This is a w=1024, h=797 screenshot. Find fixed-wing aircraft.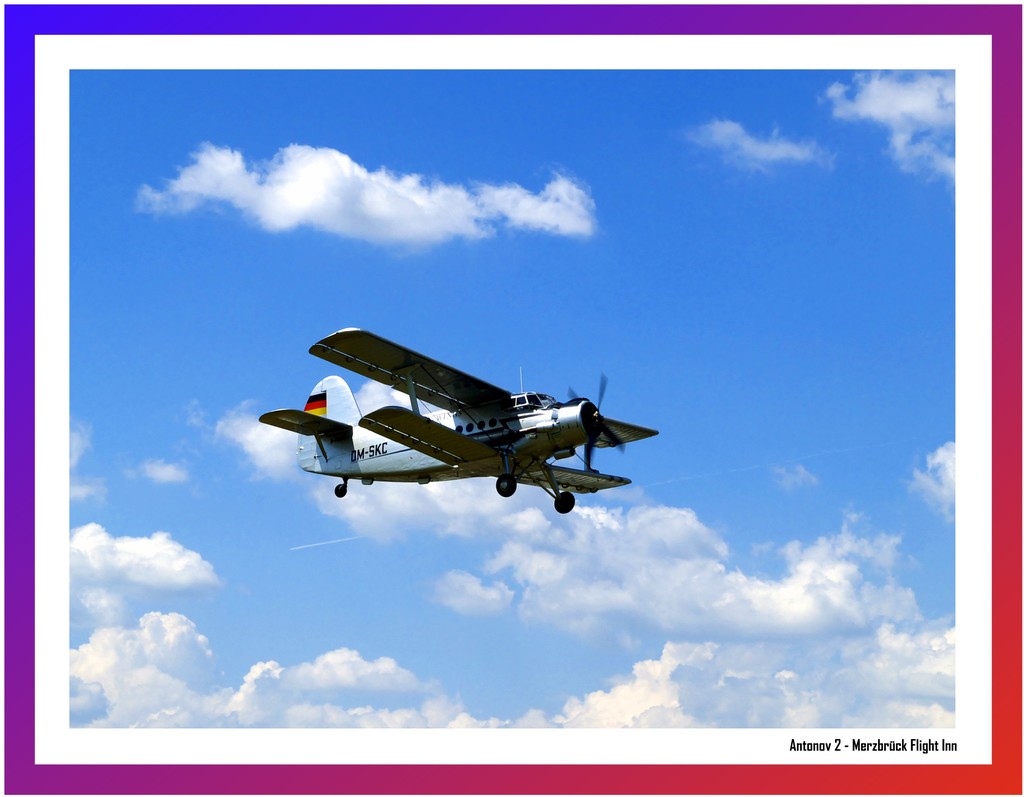
Bounding box: [x1=259, y1=323, x2=657, y2=519].
